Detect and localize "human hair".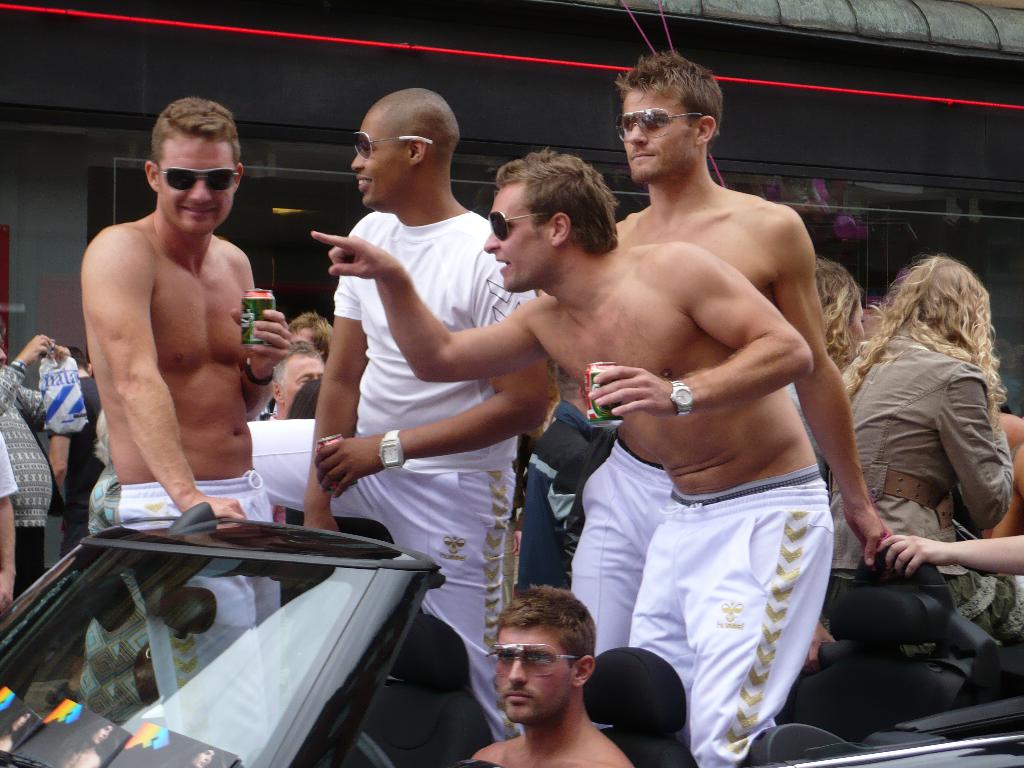
Localized at {"x1": 613, "y1": 47, "x2": 722, "y2": 134}.
